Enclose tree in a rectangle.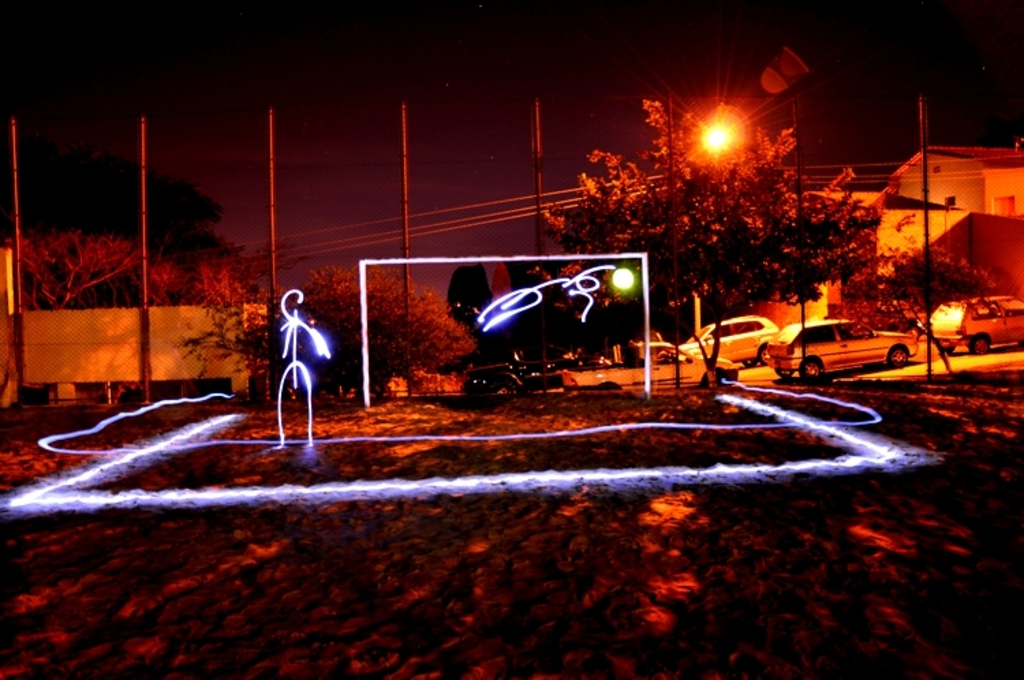
{"left": 0, "top": 153, "right": 233, "bottom": 269}.
